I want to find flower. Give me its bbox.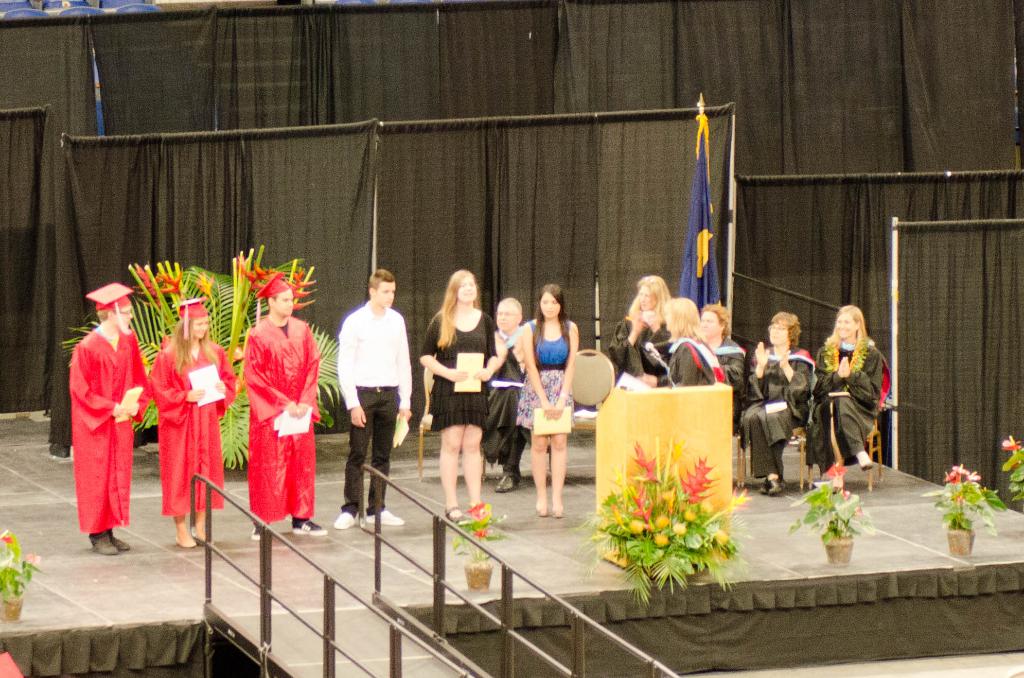
(465,500,486,520).
